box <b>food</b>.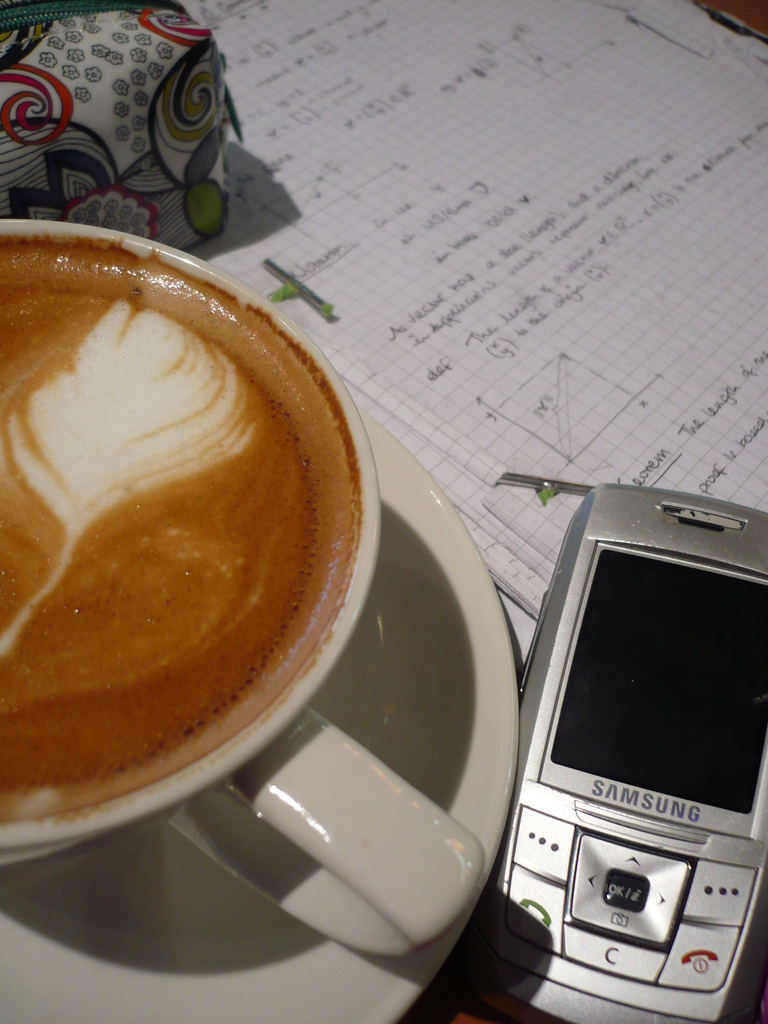
(x1=13, y1=257, x2=358, y2=804).
